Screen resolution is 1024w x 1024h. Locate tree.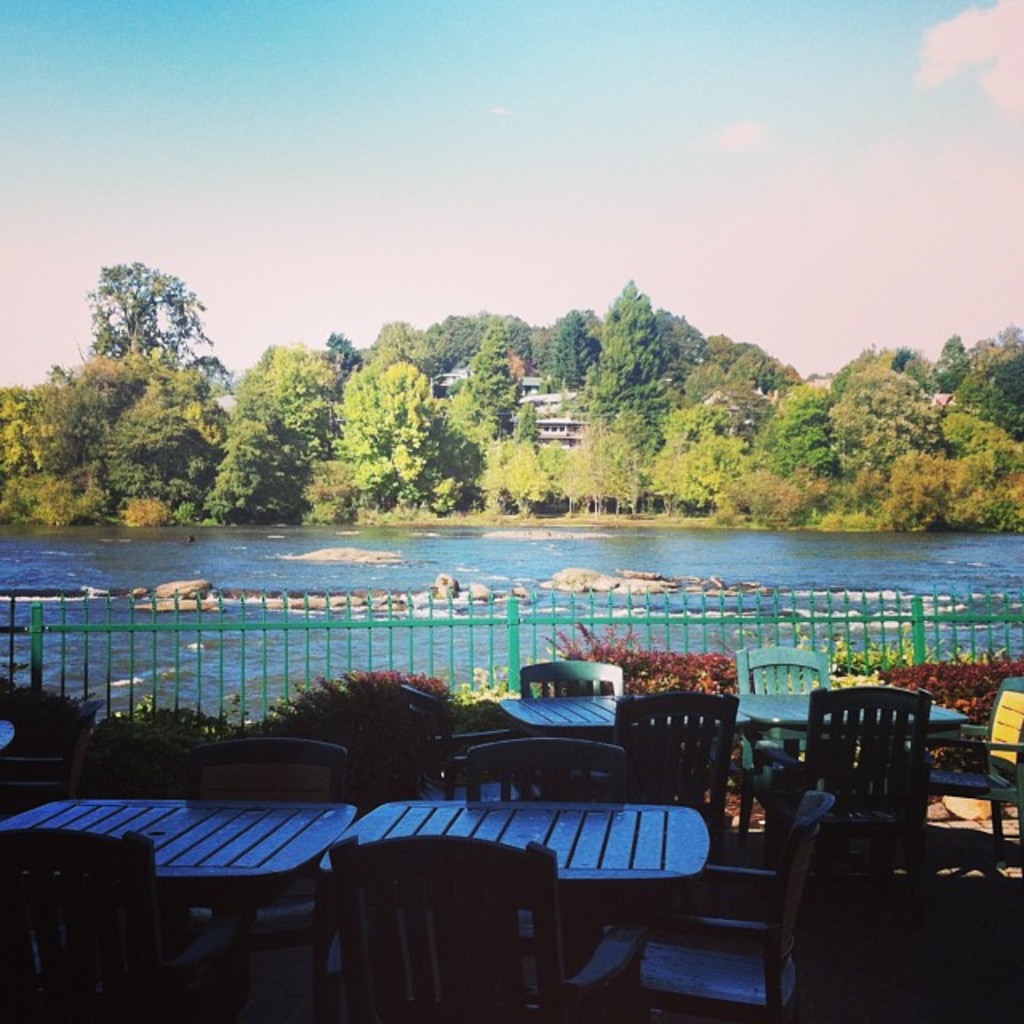
[557,416,651,510].
